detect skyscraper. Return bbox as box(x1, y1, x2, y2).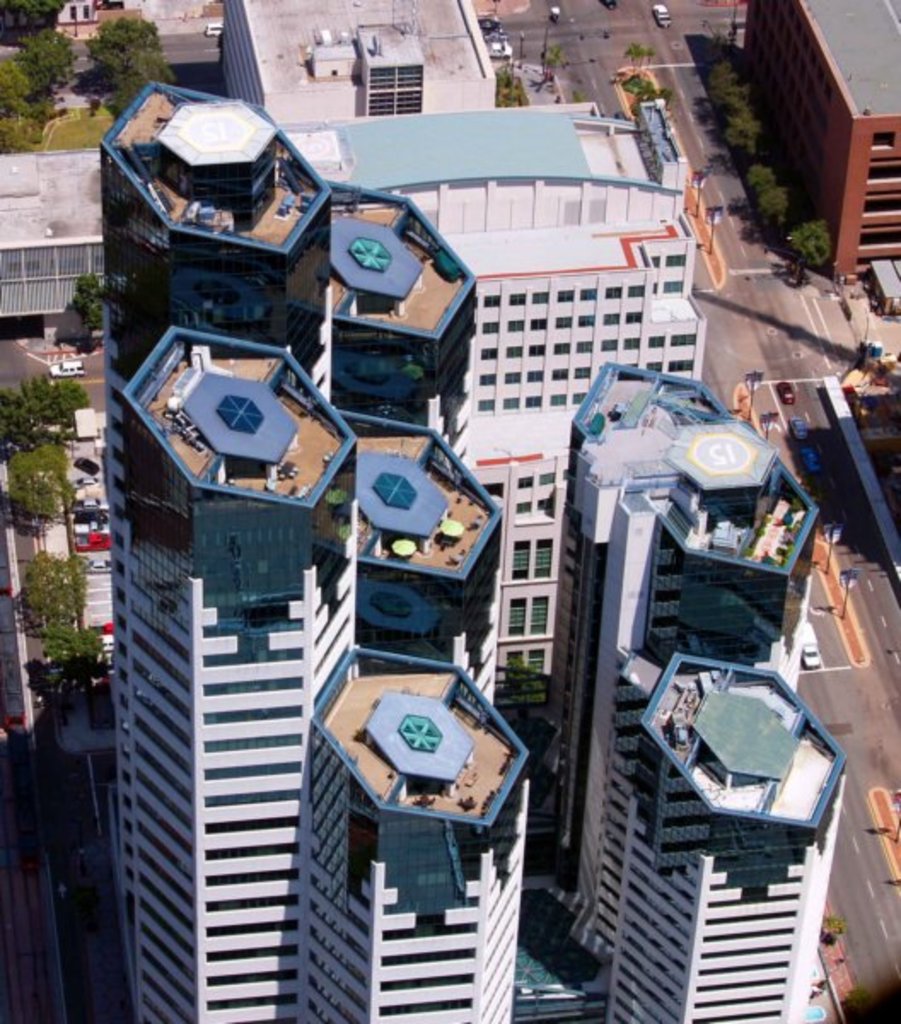
box(94, 80, 350, 1022).
